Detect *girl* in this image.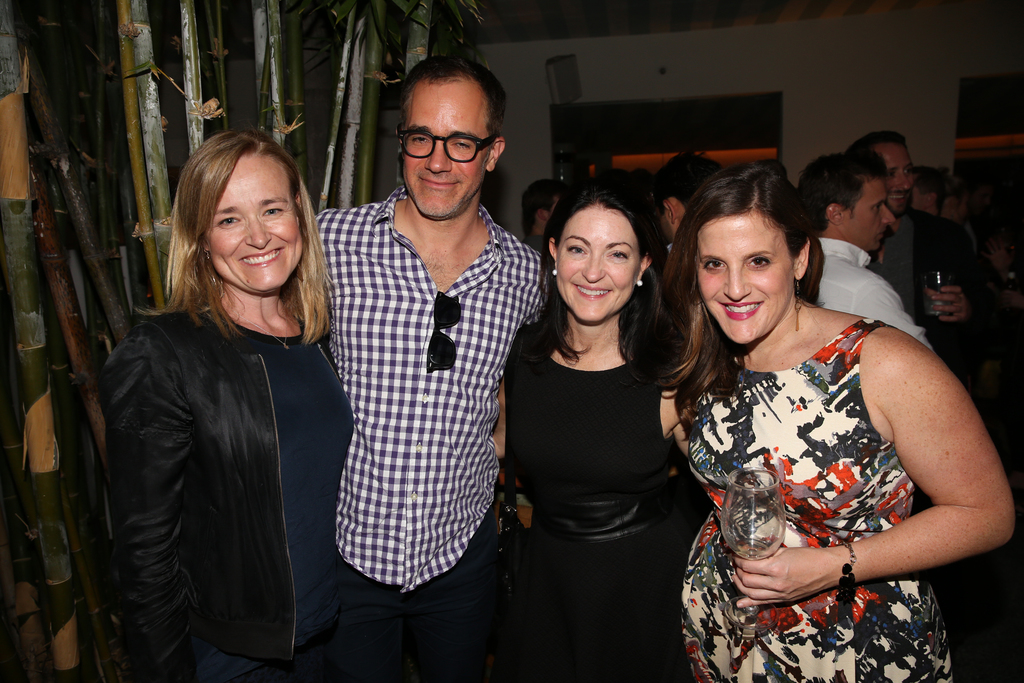
Detection: bbox=(487, 183, 697, 682).
